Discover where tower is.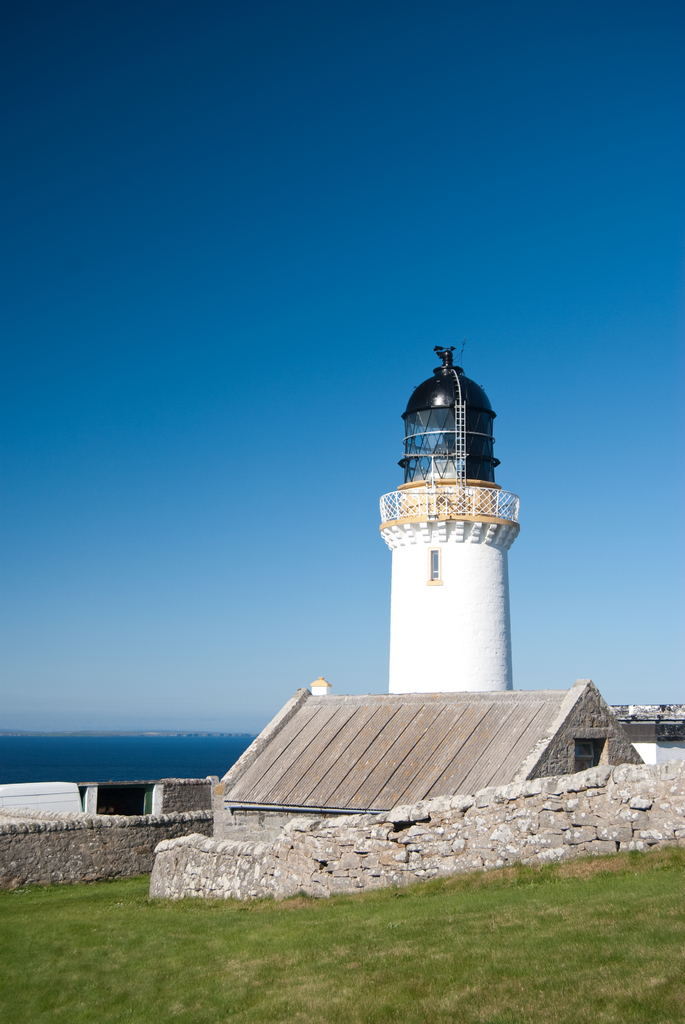
Discovered at box(379, 346, 521, 689).
